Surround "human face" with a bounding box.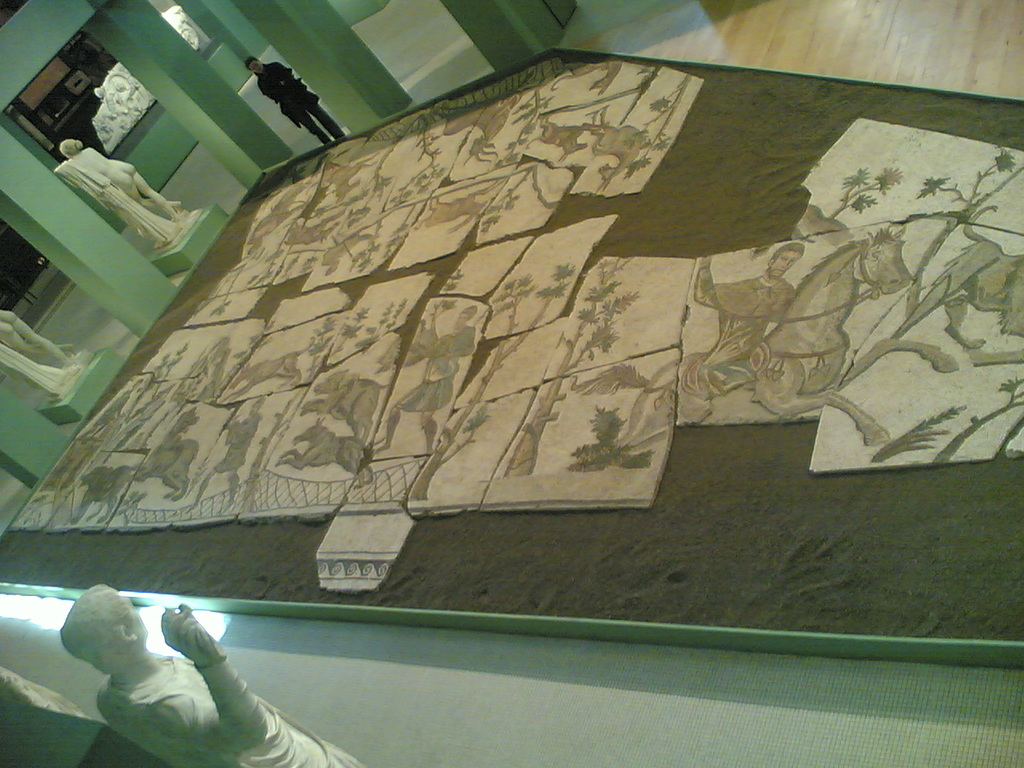
locate(122, 594, 152, 636).
